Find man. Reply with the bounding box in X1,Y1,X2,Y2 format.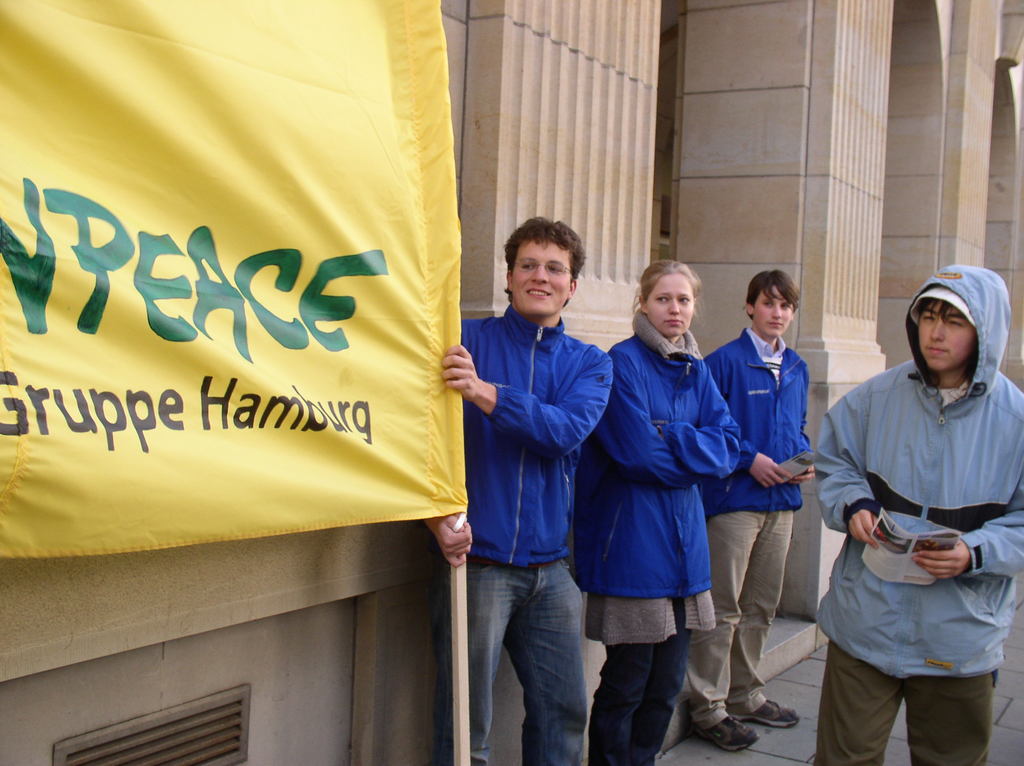
678,269,819,755.
